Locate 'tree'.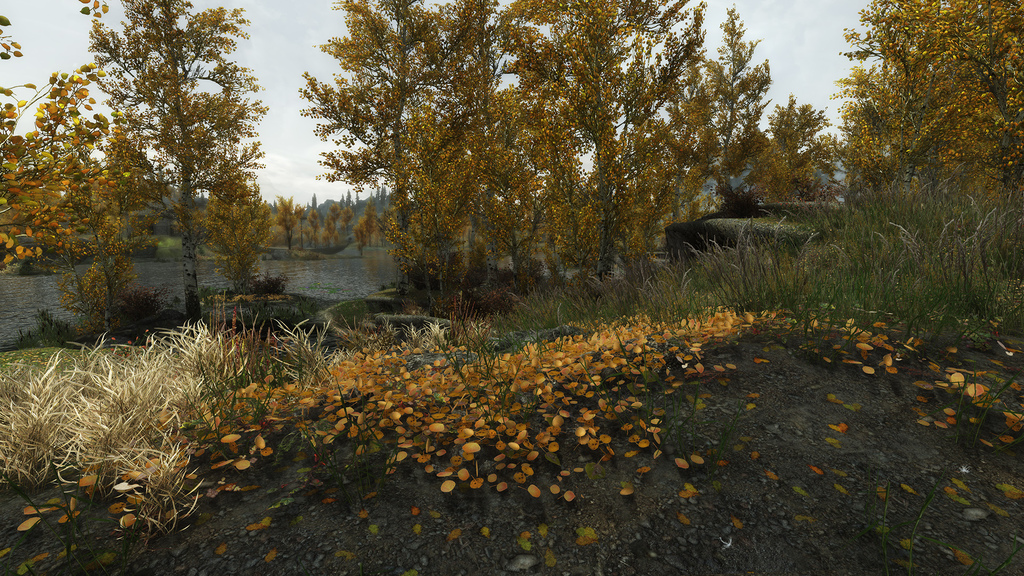
Bounding box: (left=828, top=11, right=997, bottom=232).
